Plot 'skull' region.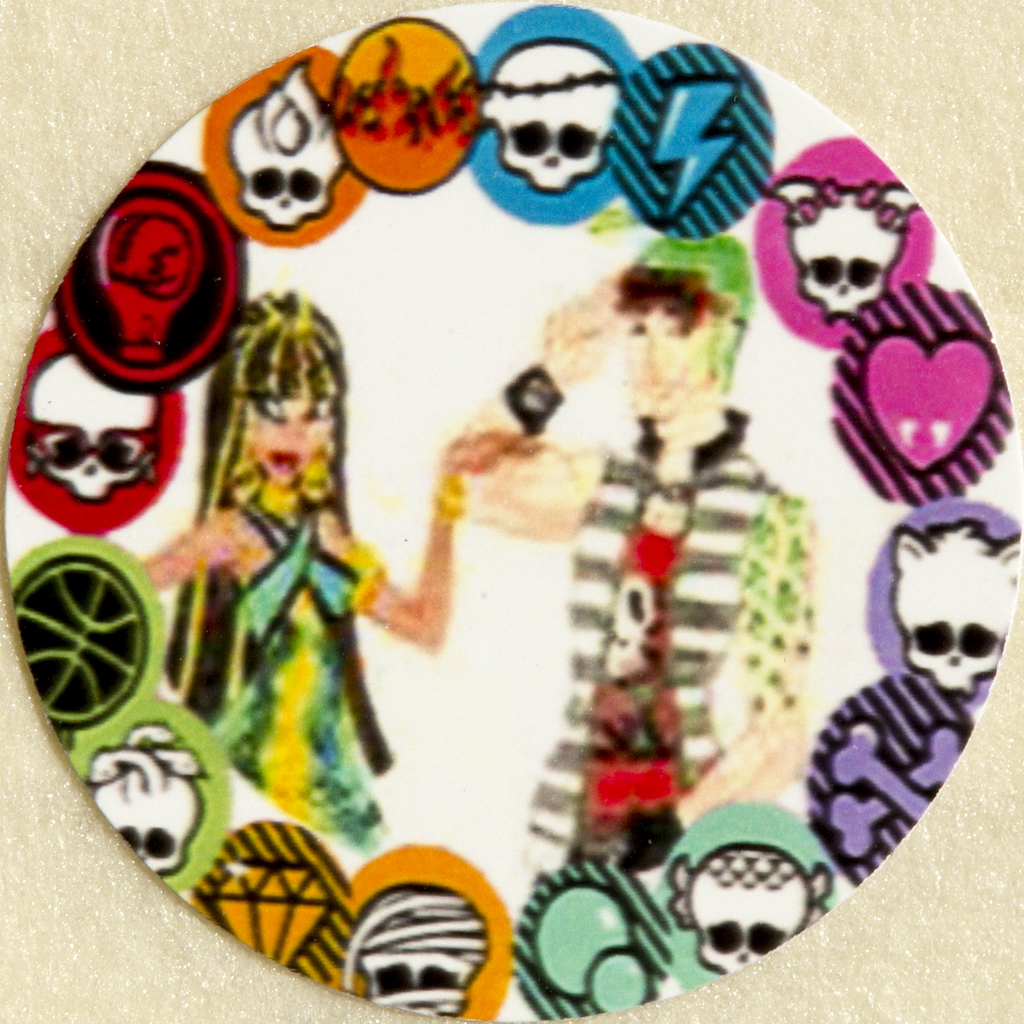
Plotted at box(488, 46, 632, 201).
